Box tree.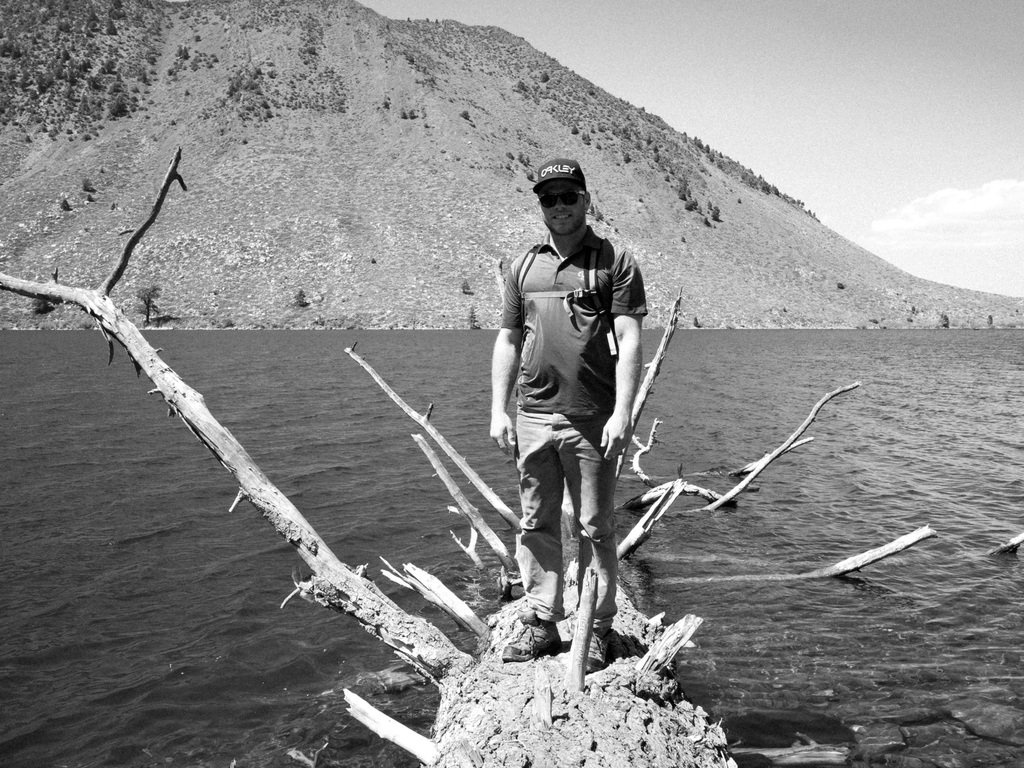
select_region(1, 154, 932, 767).
